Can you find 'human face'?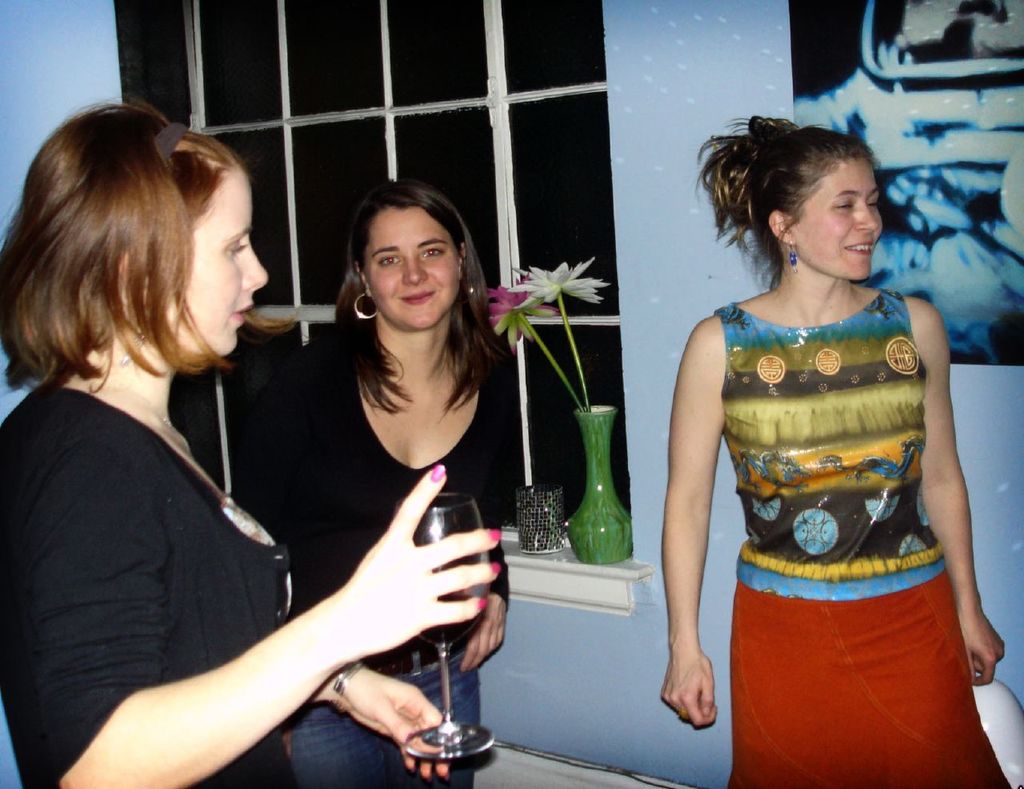
Yes, bounding box: [153,159,266,355].
